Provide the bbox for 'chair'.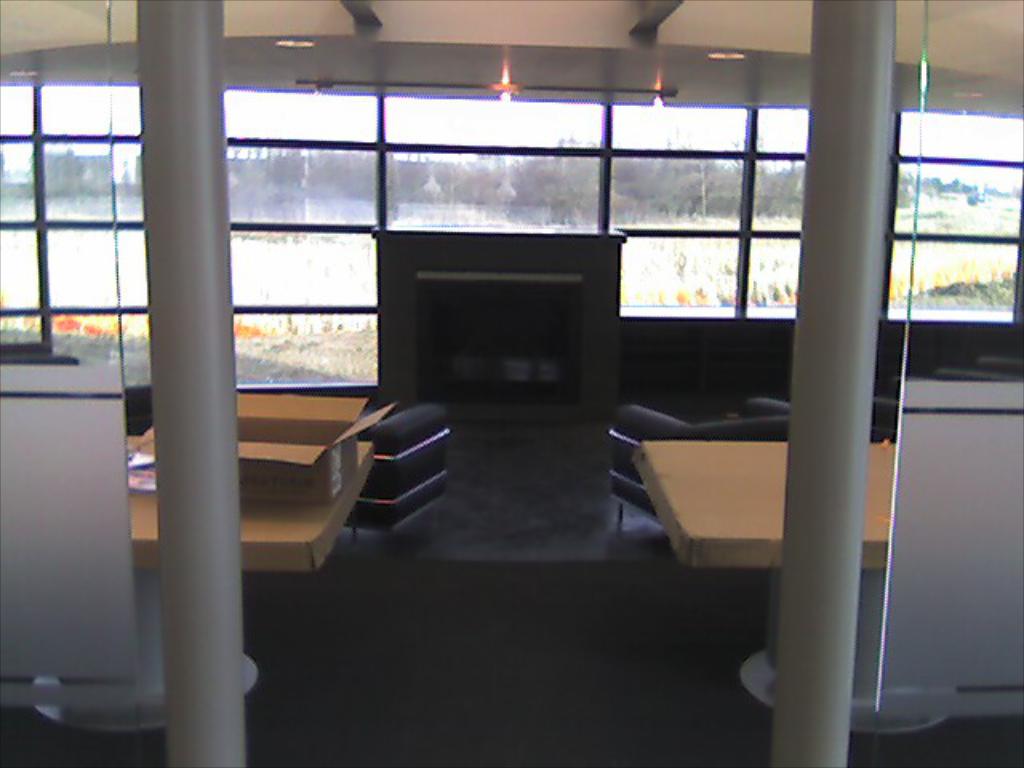
x1=606, y1=400, x2=795, y2=534.
